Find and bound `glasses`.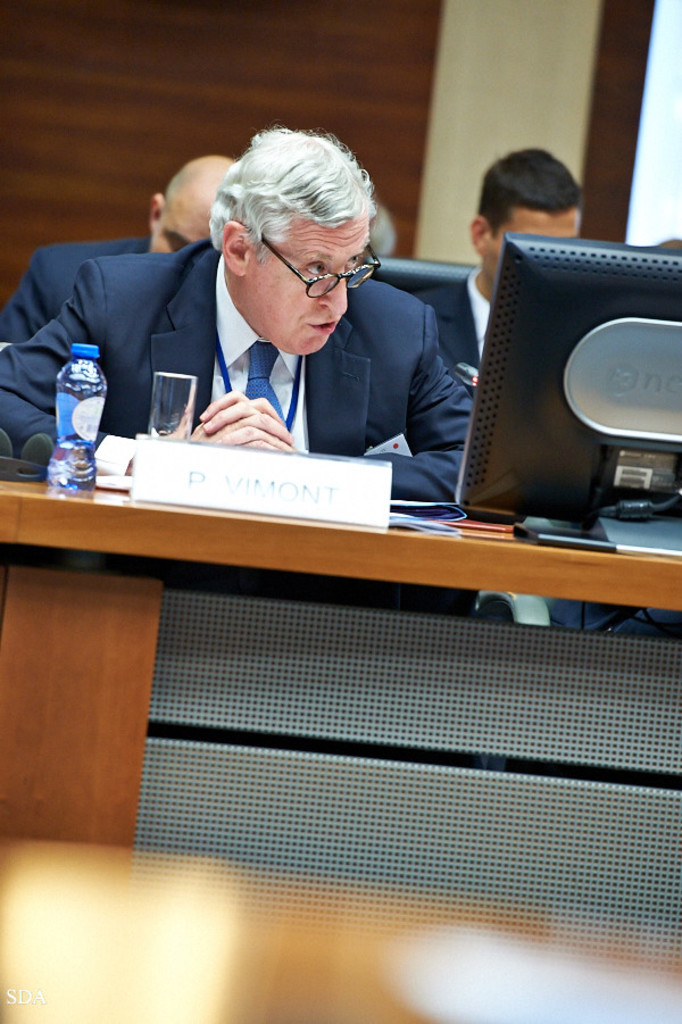
Bound: <region>255, 245, 365, 294</region>.
